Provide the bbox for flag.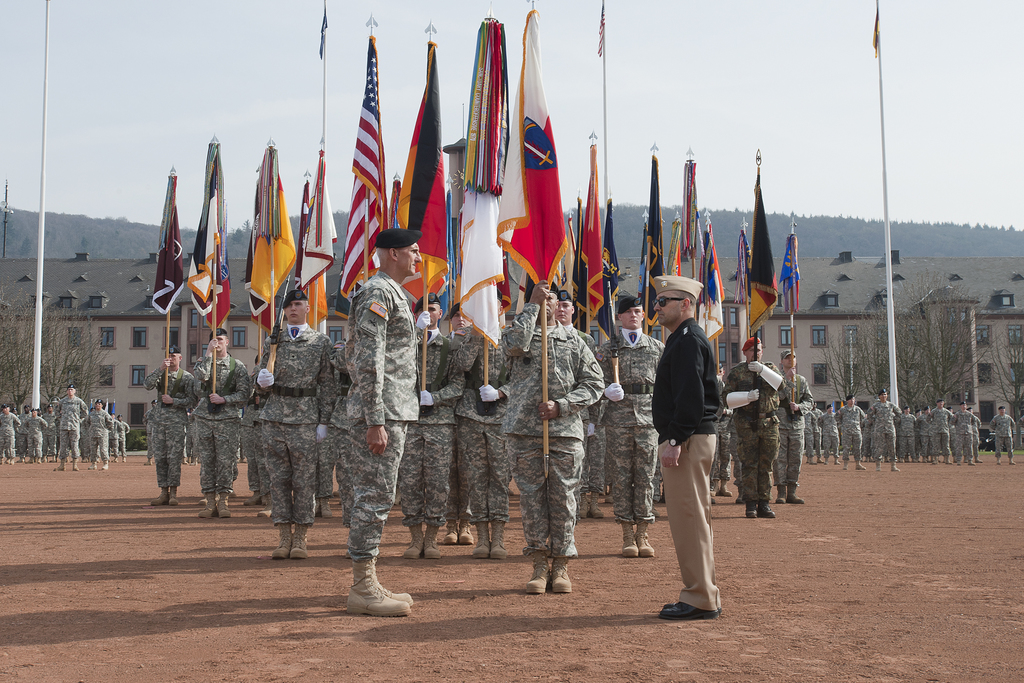
left=300, top=180, right=336, bottom=336.
